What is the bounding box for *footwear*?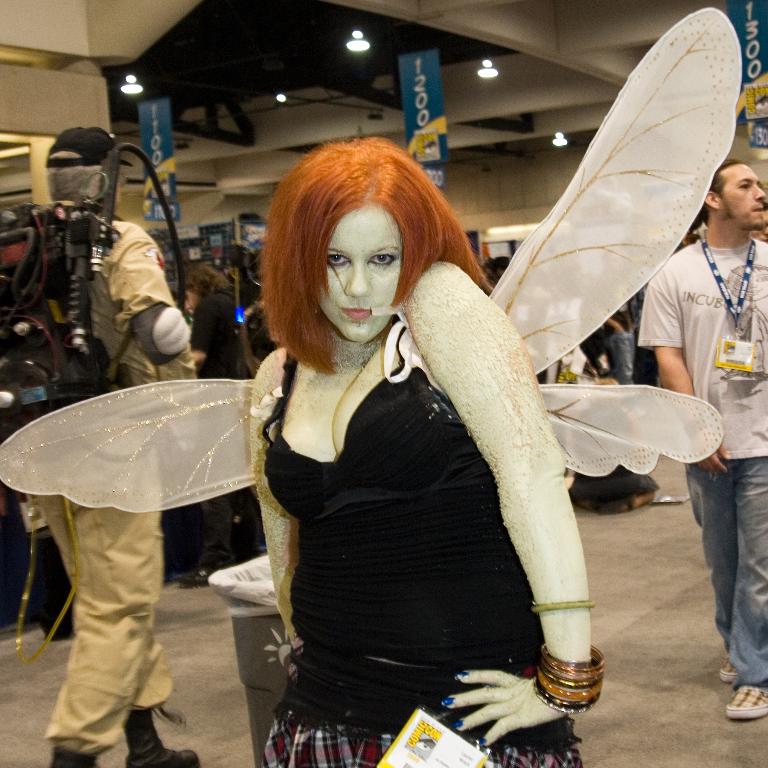
[724, 688, 767, 720].
